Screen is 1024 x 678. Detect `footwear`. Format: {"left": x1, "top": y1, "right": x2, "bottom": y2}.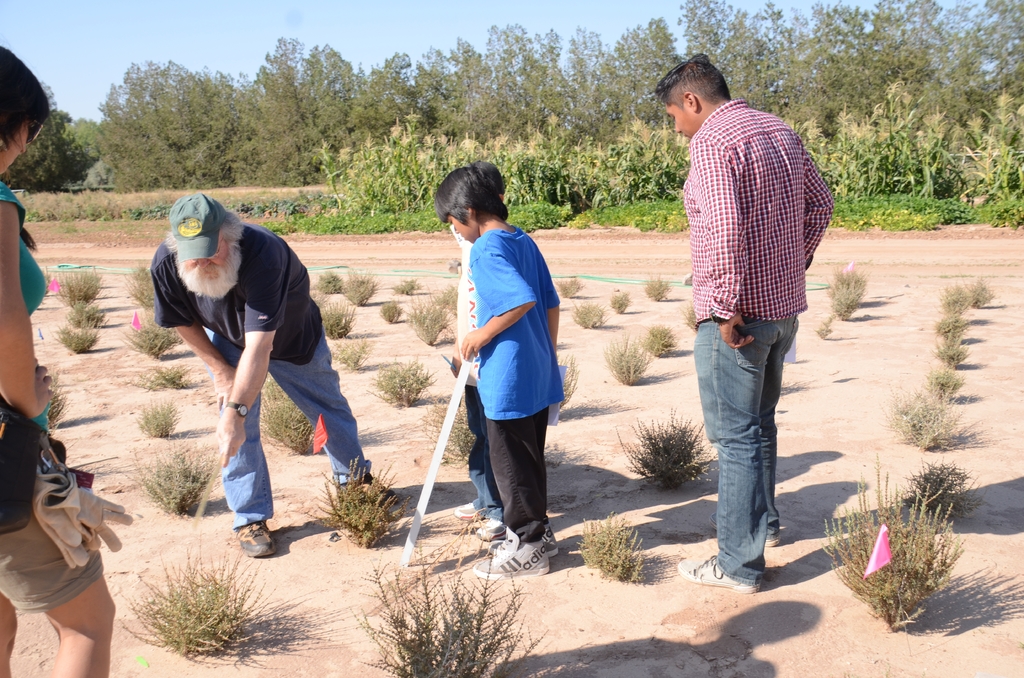
{"left": 484, "top": 534, "right": 563, "bottom": 560}.
